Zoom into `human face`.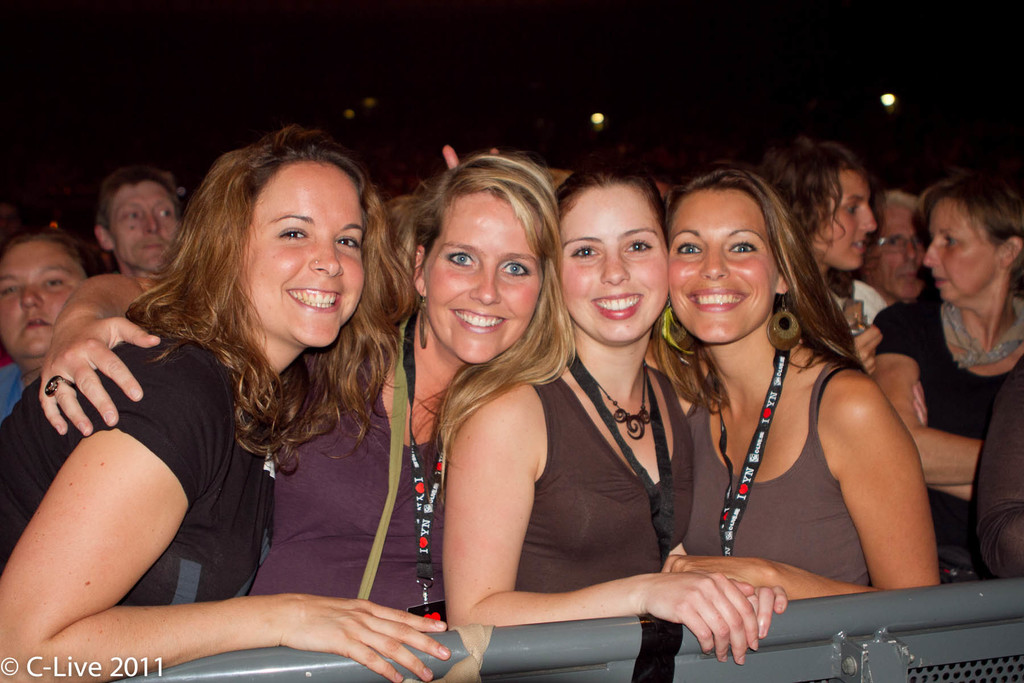
Zoom target: (left=241, top=160, right=365, bottom=343).
